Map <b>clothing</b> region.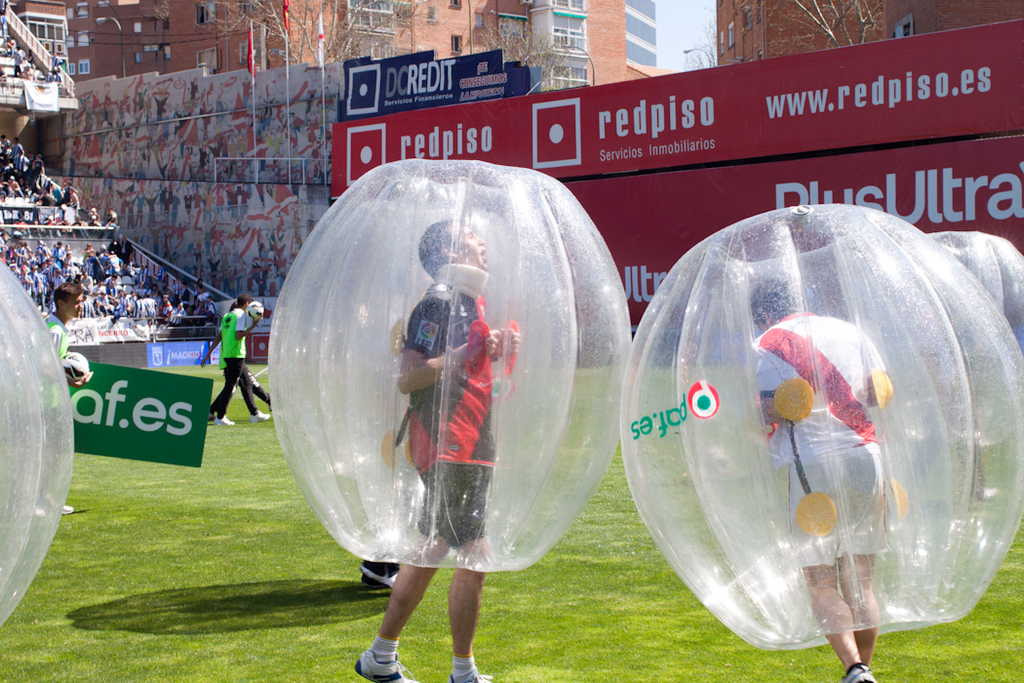
Mapped to locate(34, 316, 71, 504).
